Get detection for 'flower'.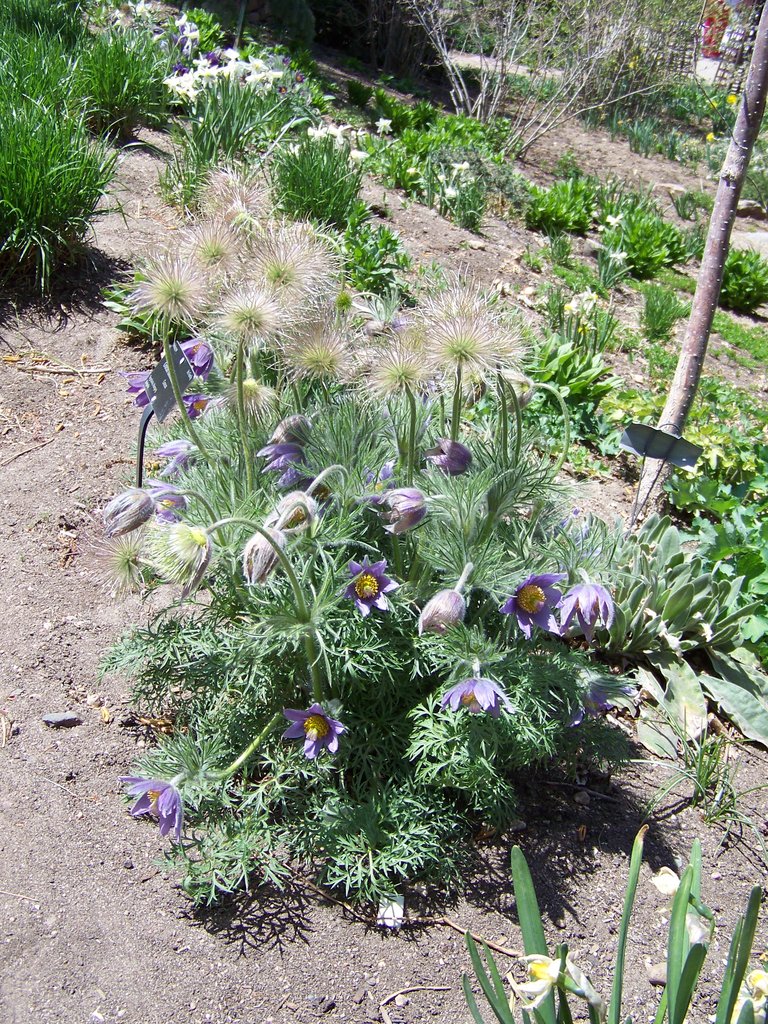
Detection: [115, 774, 183, 846].
